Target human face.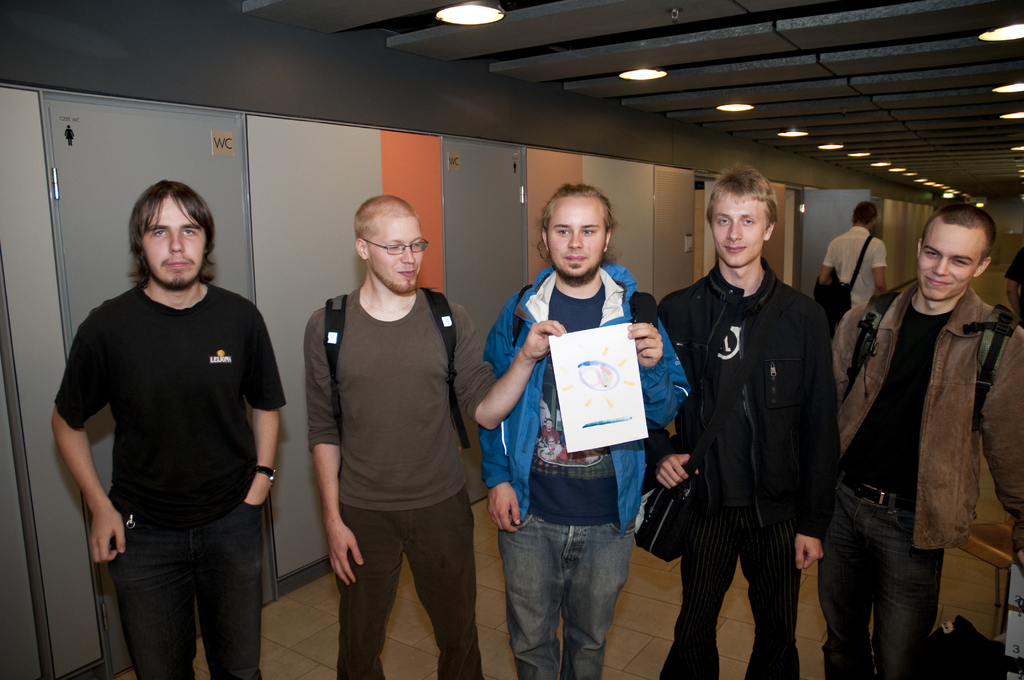
Target region: pyautogui.locateOnScreen(711, 193, 766, 263).
